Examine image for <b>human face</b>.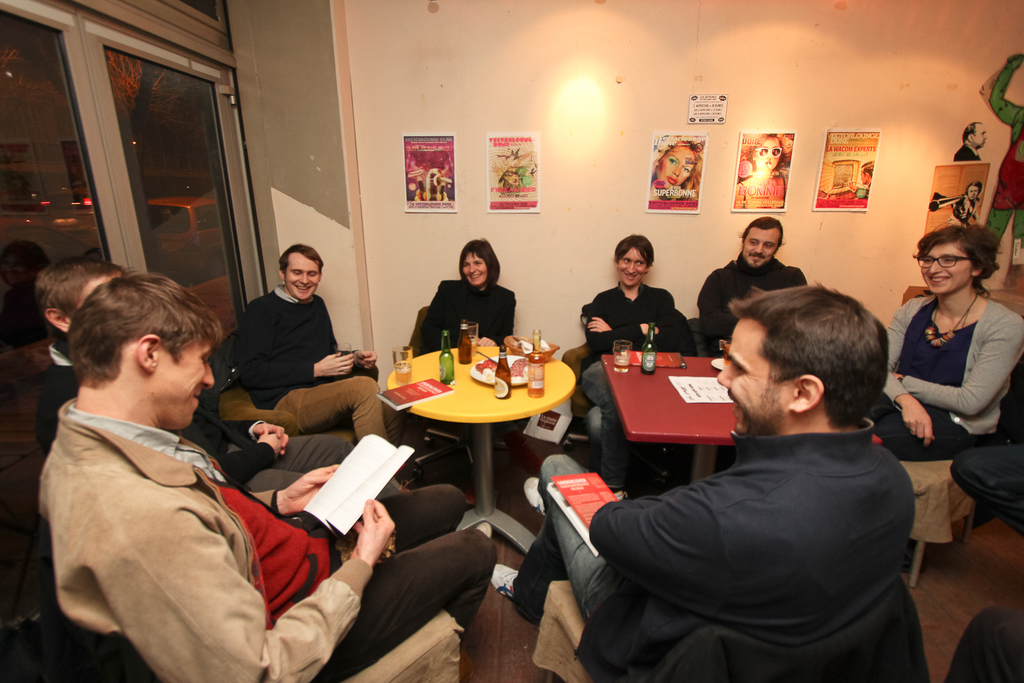
Examination result: detection(284, 253, 321, 300).
